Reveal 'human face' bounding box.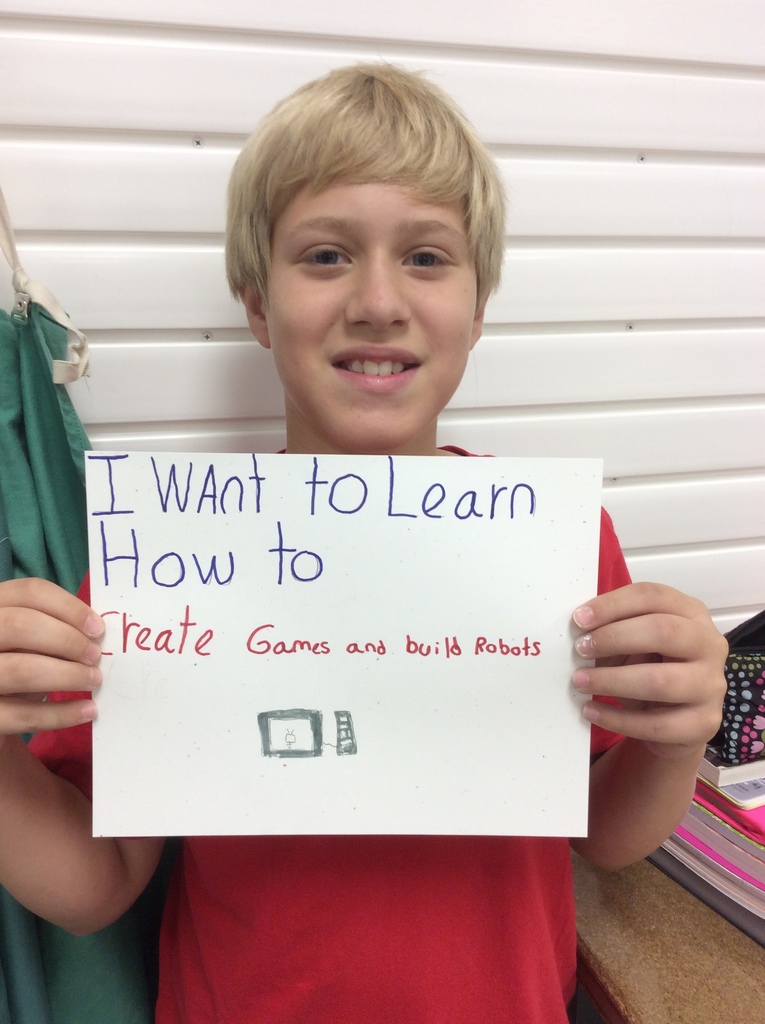
Revealed: box=[260, 143, 481, 456].
